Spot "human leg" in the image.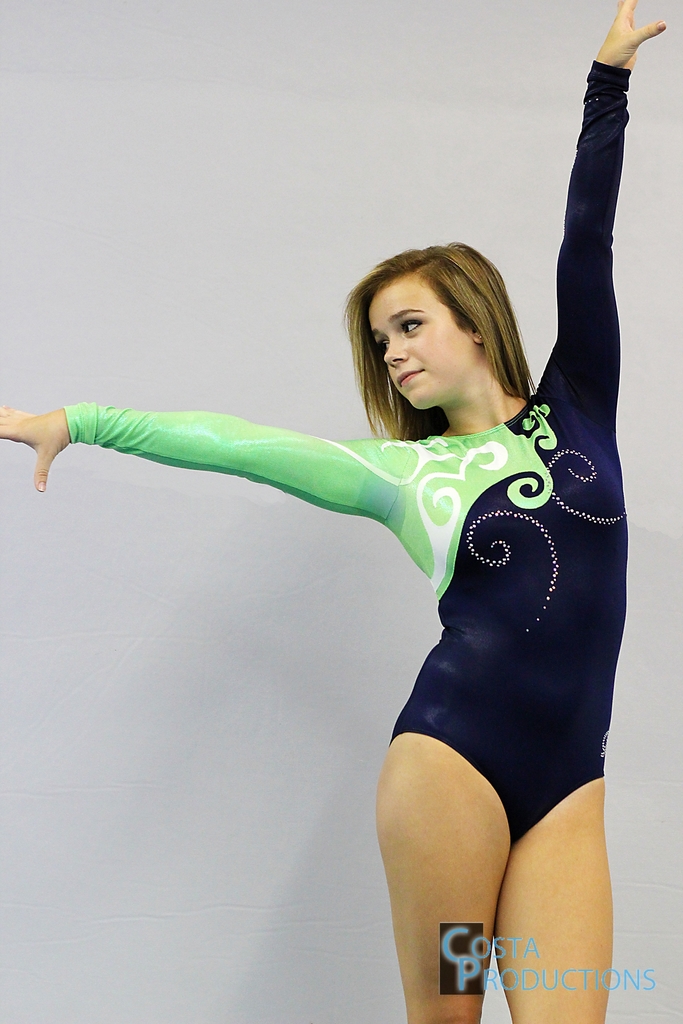
"human leg" found at bbox=(373, 739, 496, 1023).
